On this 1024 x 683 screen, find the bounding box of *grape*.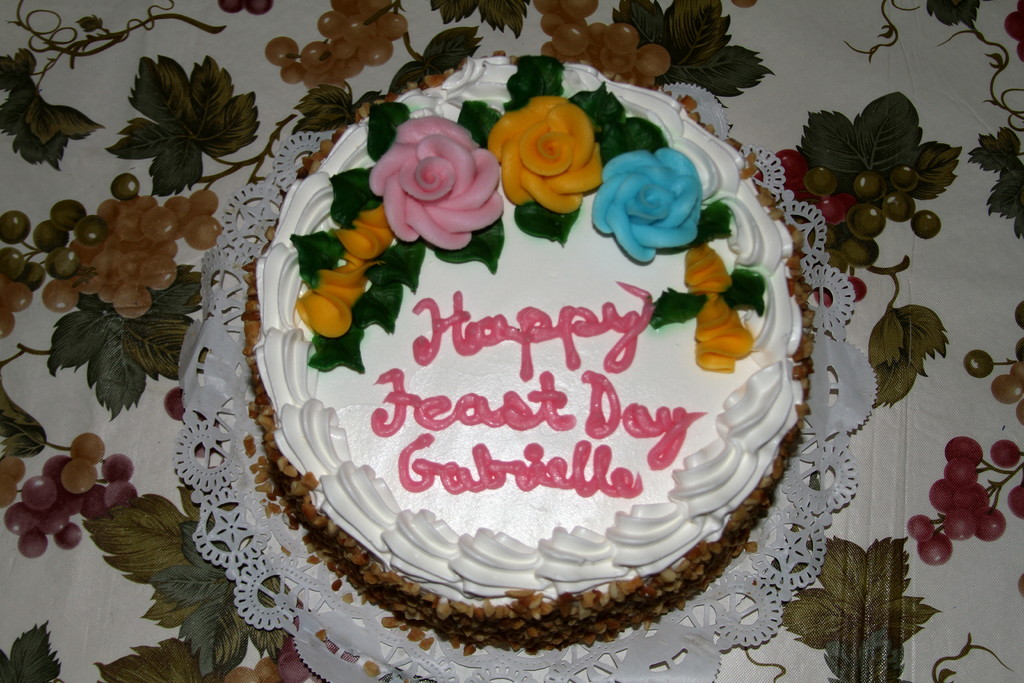
Bounding box: 961 350 996 378.
